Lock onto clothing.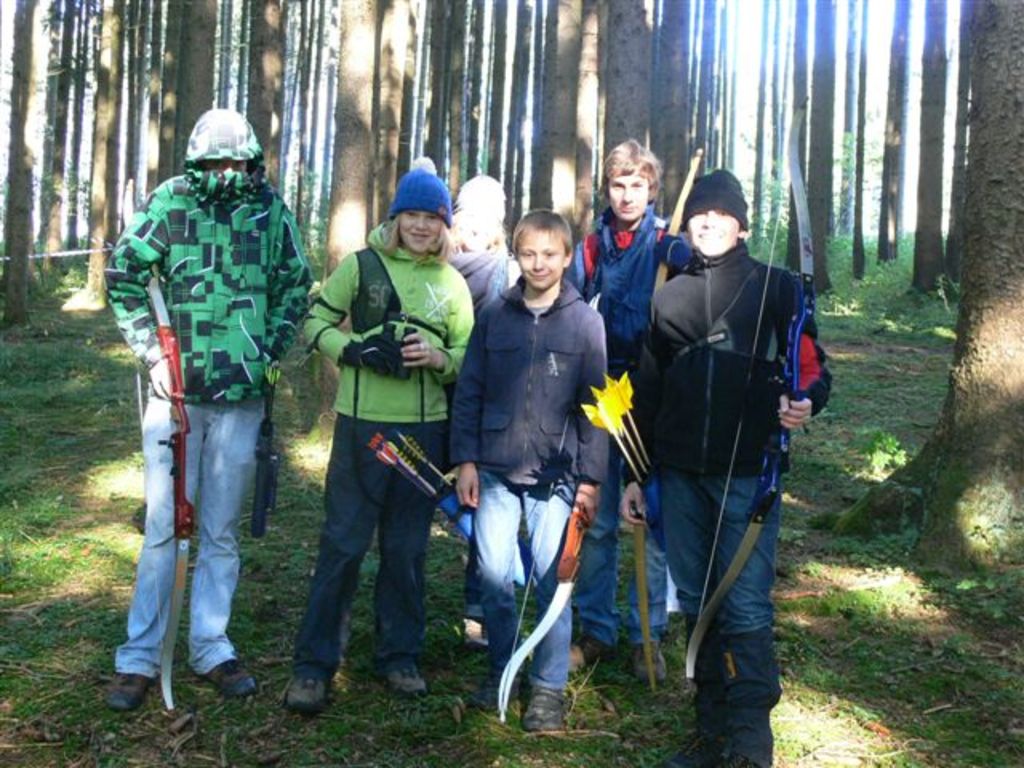
Locked: x1=104, y1=170, x2=315, y2=678.
